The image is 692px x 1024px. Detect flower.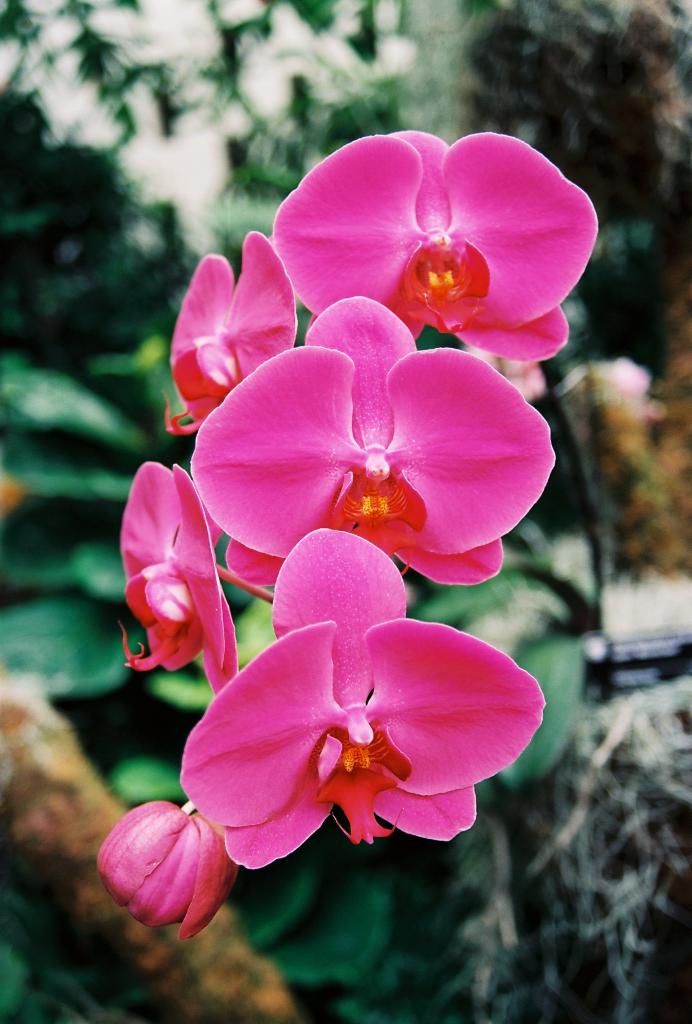
Detection: box(188, 303, 562, 602).
